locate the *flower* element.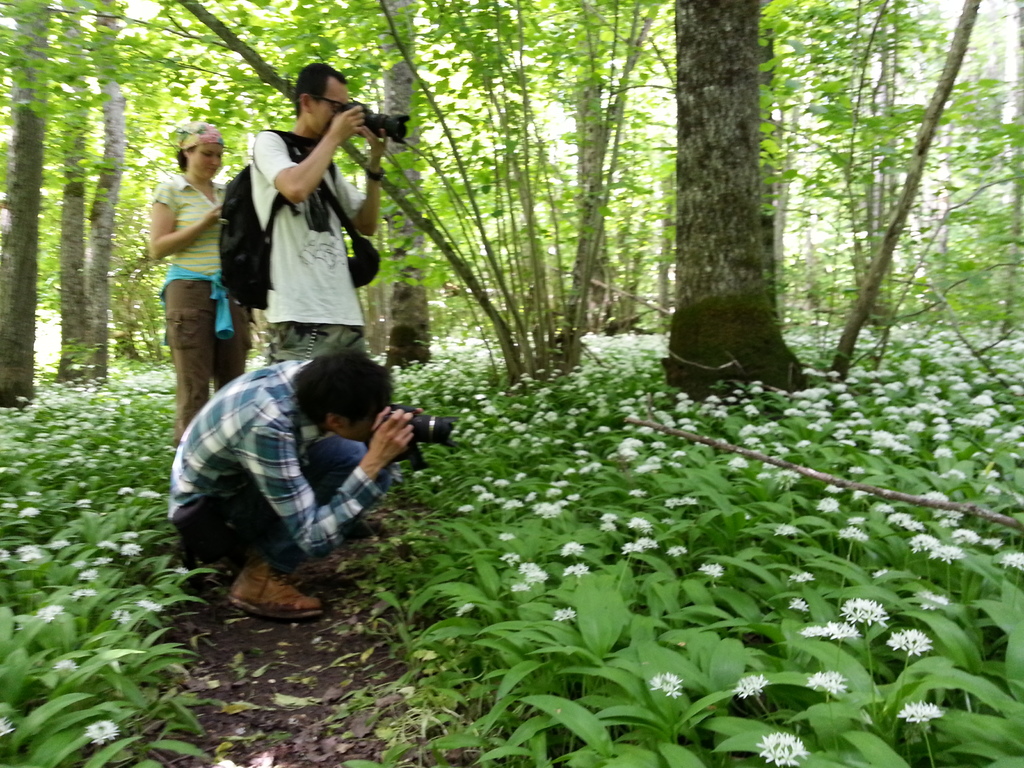
Element bbox: <bbox>738, 673, 763, 697</bbox>.
